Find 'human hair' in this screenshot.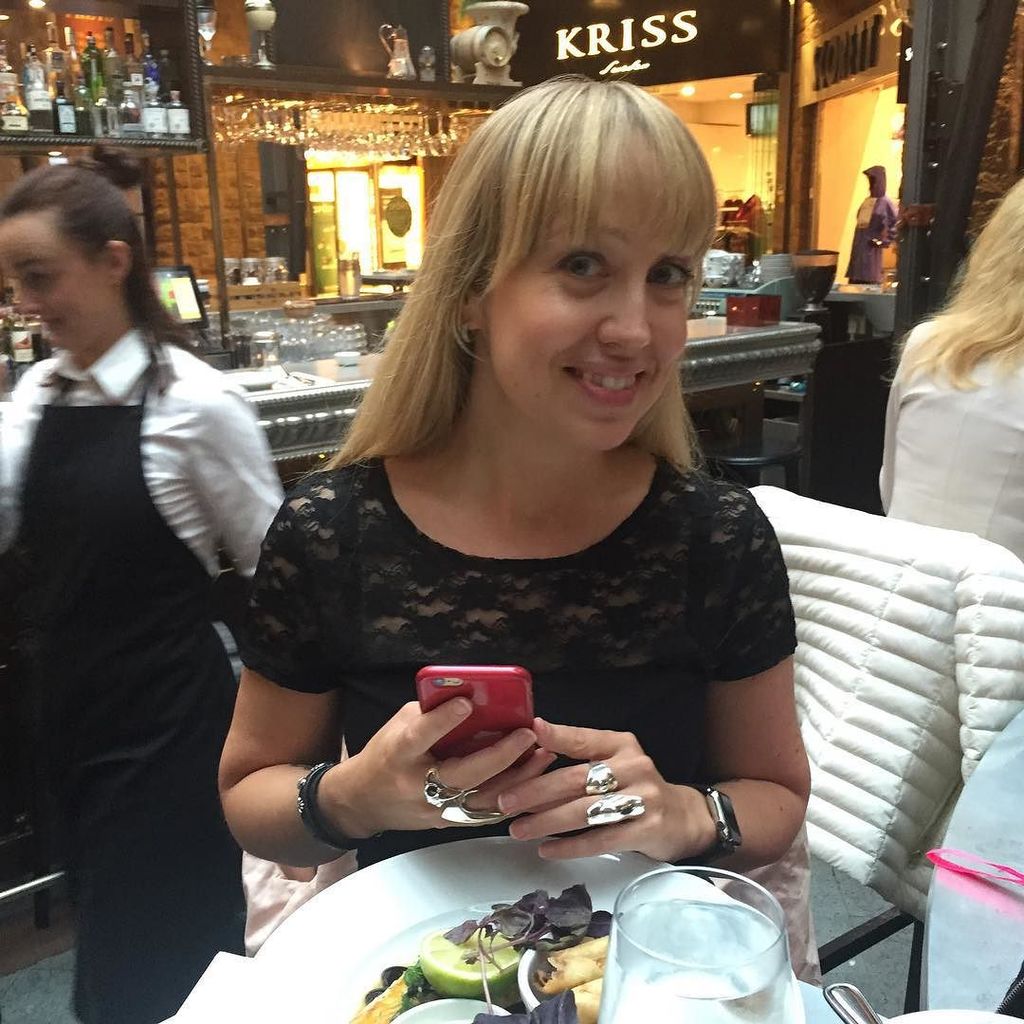
The bounding box for 'human hair' is select_region(357, 80, 723, 477).
